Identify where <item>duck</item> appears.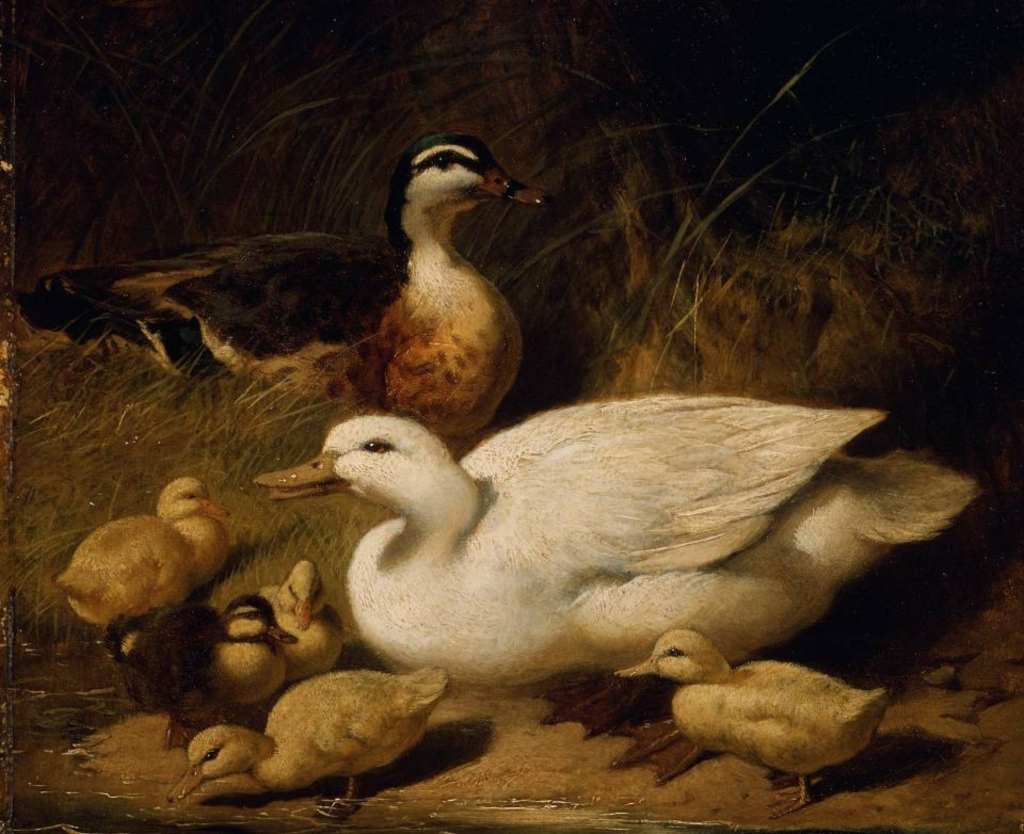
Appears at {"x1": 613, "y1": 627, "x2": 890, "y2": 820}.
